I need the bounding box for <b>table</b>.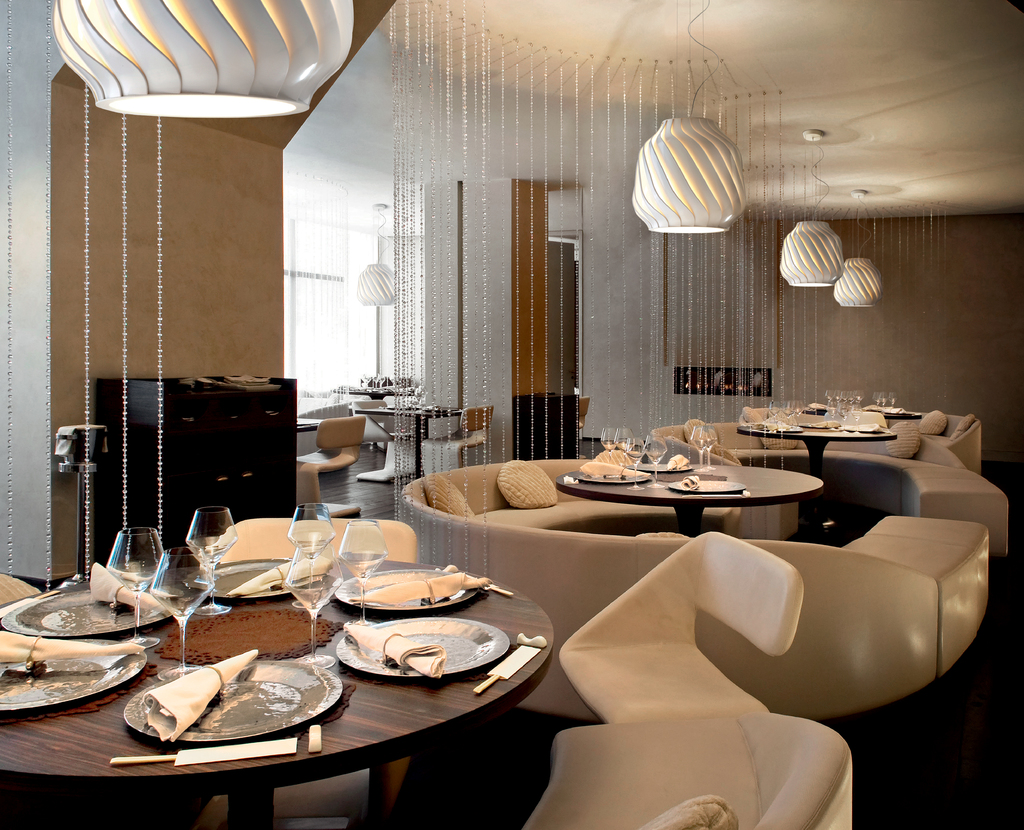
Here it is: select_region(727, 411, 893, 469).
